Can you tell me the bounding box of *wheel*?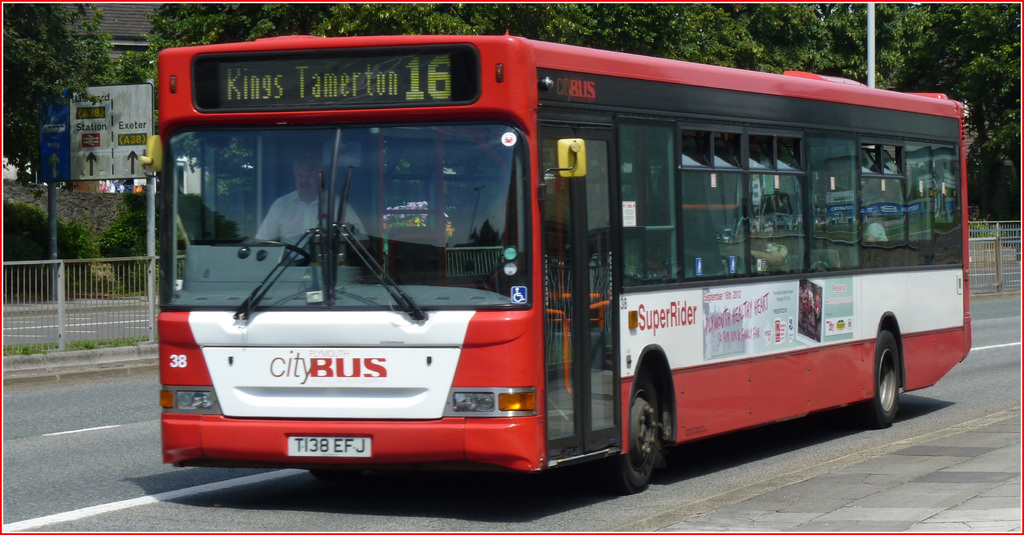
<region>618, 380, 668, 492</region>.
